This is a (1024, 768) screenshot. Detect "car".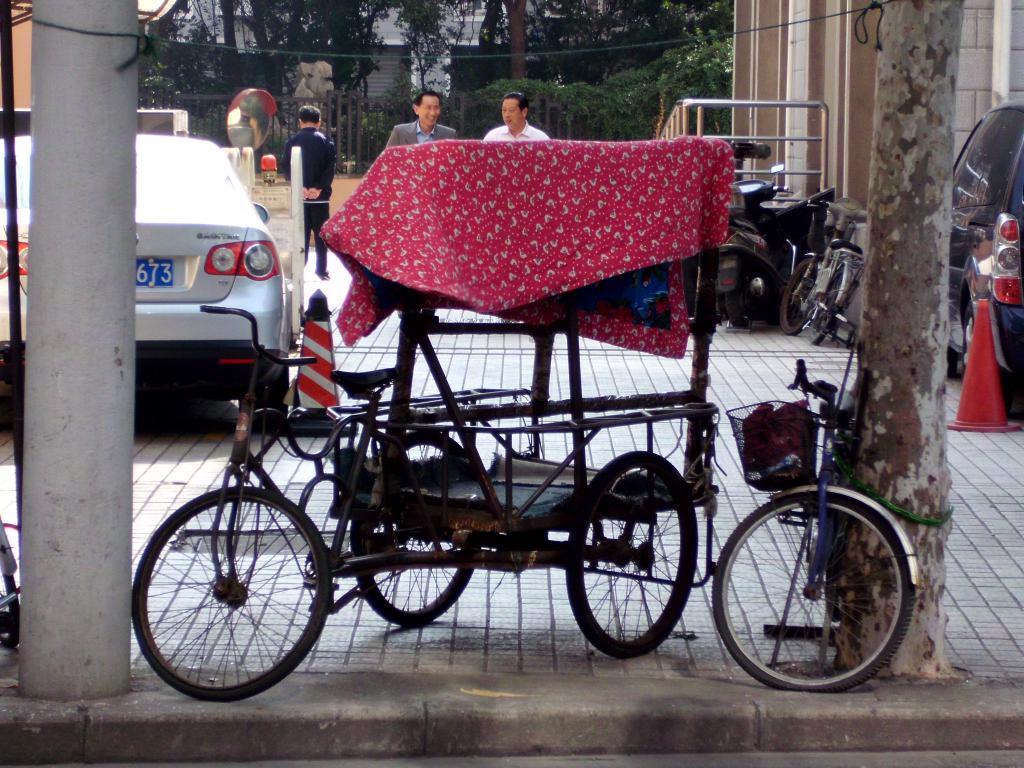
(0, 132, 292, 428).
